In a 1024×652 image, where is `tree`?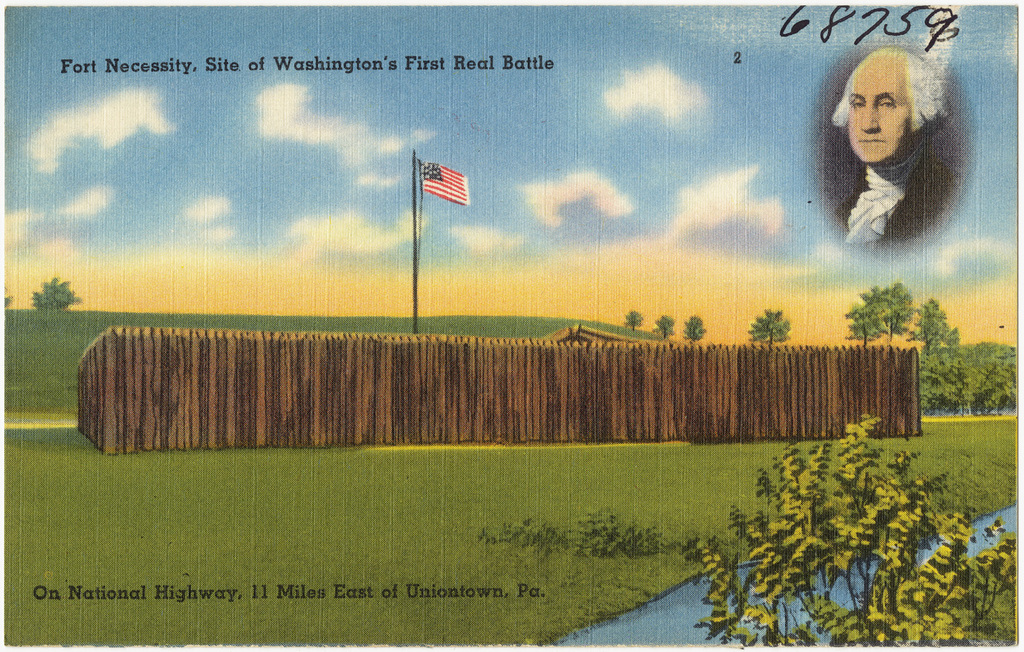
bbox=(842, 277, 922, 346).
